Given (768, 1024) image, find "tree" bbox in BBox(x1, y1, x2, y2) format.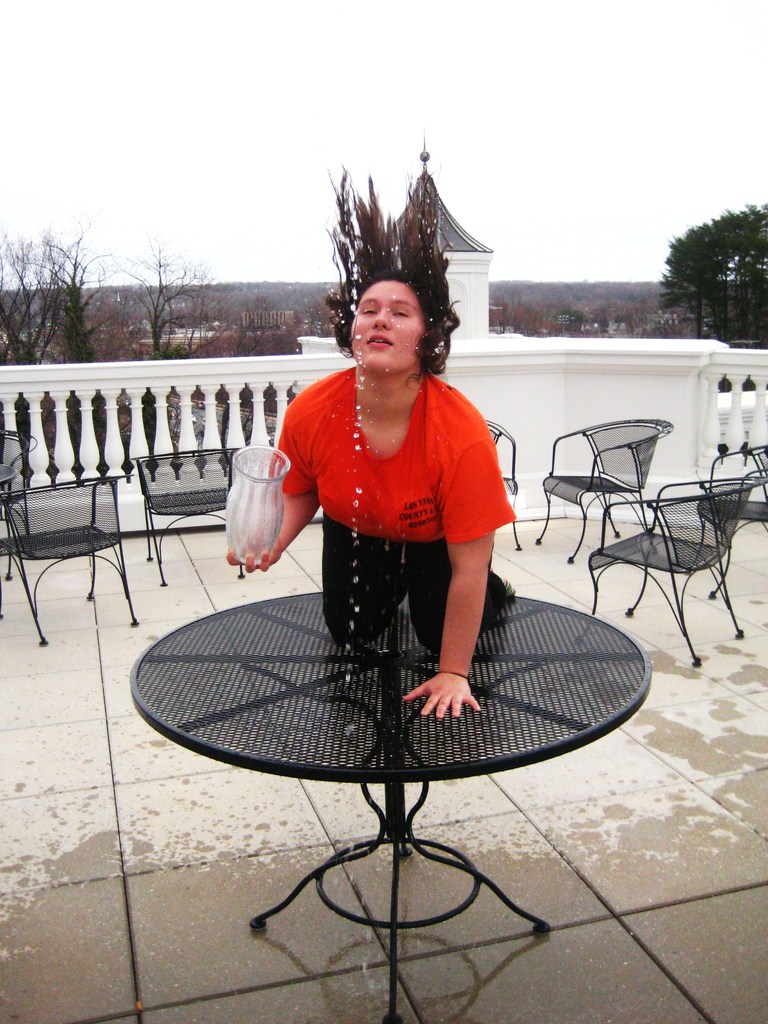
BBox(634, 177, 767, 328).
